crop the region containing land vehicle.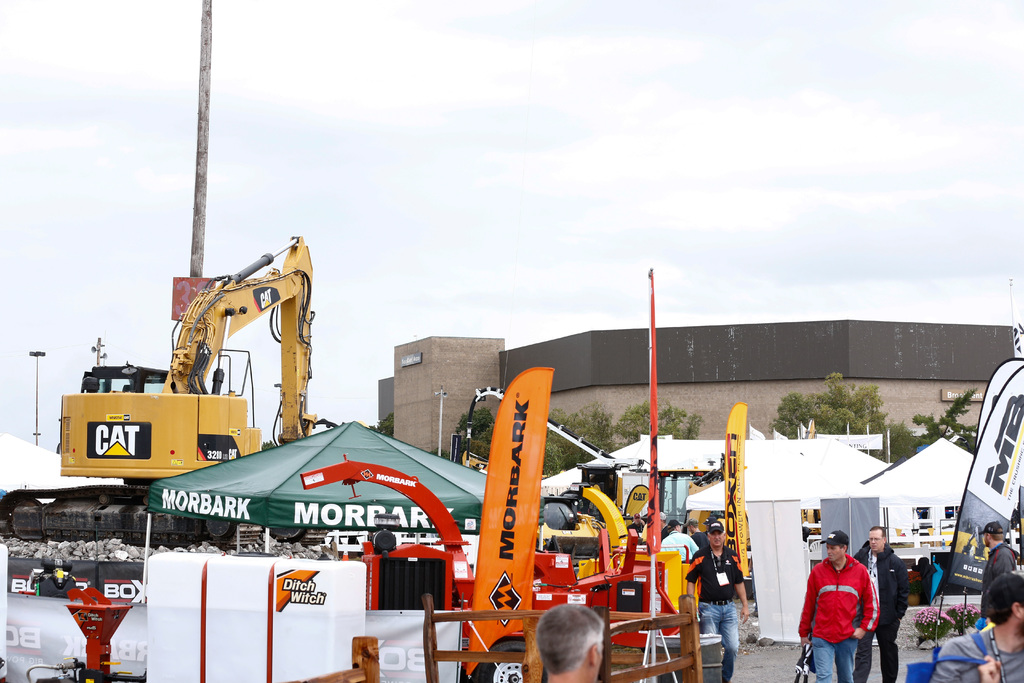
Crop region: 0/232/320/547.
